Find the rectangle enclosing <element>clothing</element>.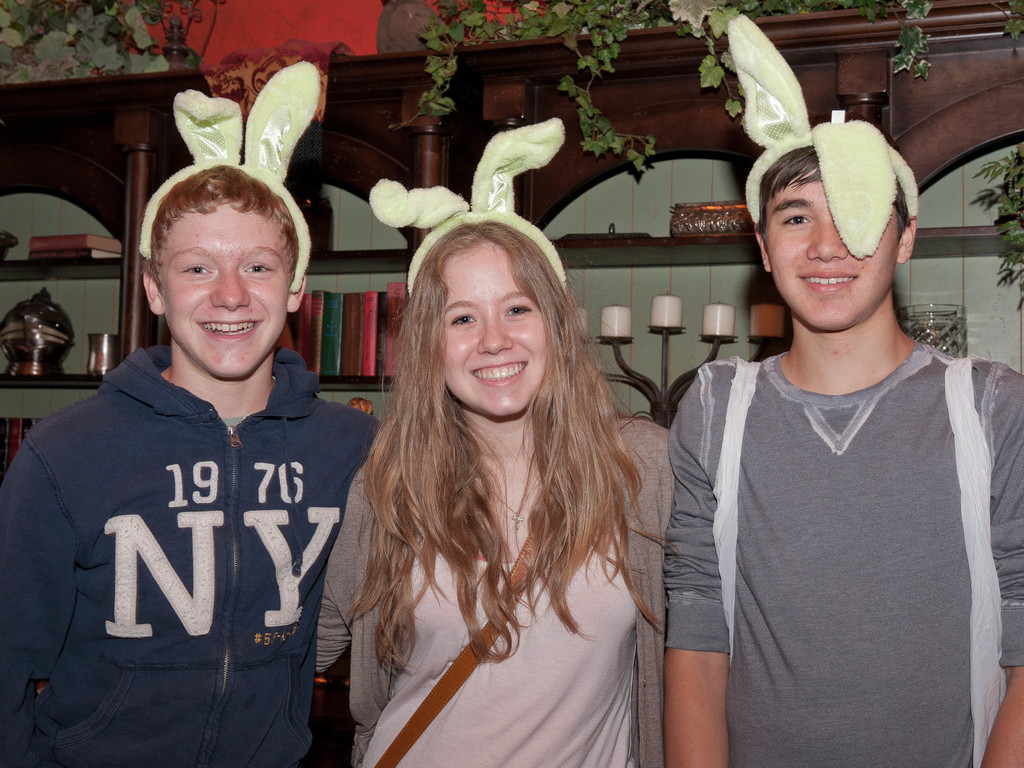
{"left": 662, "top": 266, "right": 1016, "bottom": 756}.
